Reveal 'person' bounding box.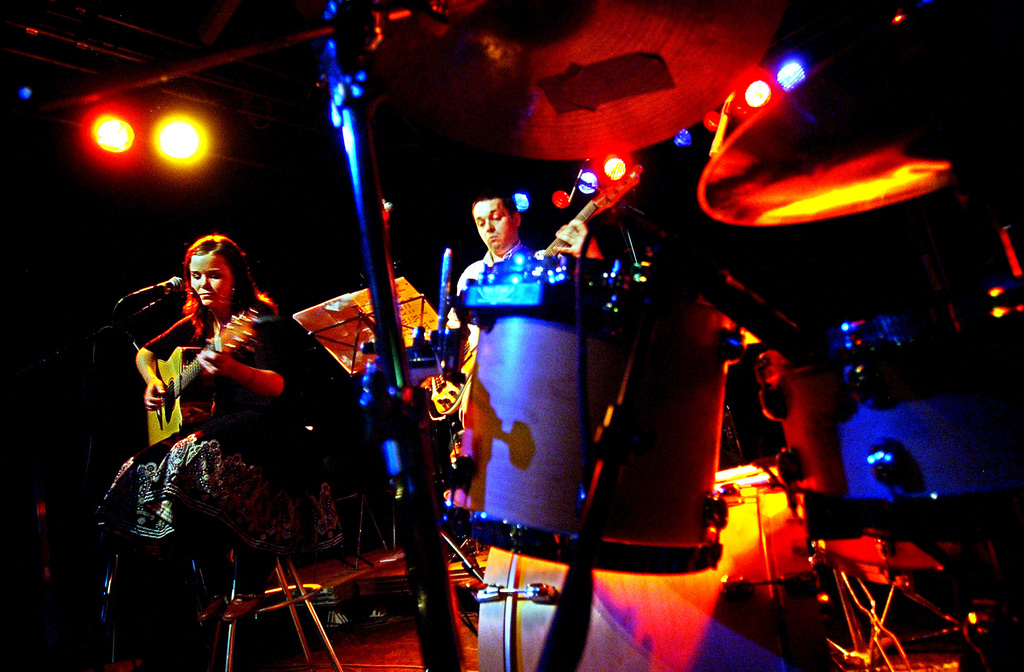
Revealed: (left=86, top=231, right=340, bottom=619).
